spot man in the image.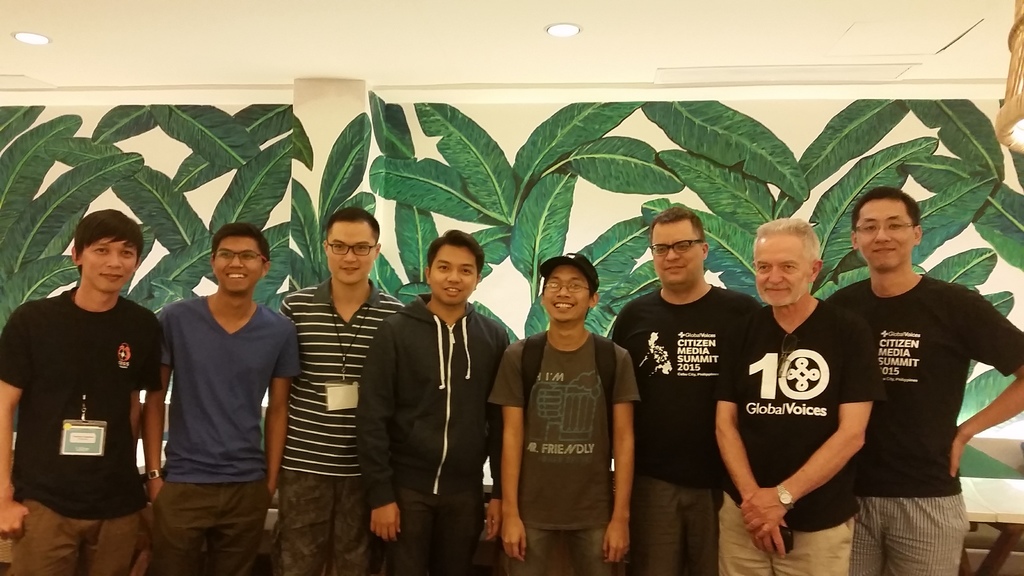
man found at locate(715, 211, 877, 575).
